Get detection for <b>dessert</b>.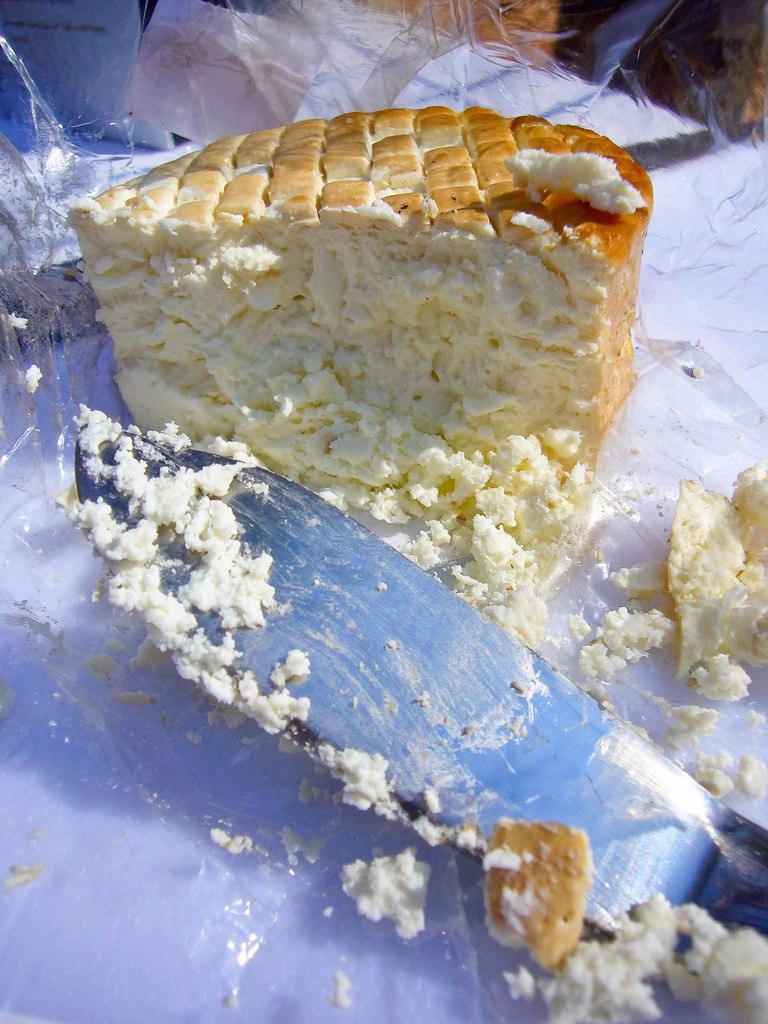
Detection: 69 81 692 616.
